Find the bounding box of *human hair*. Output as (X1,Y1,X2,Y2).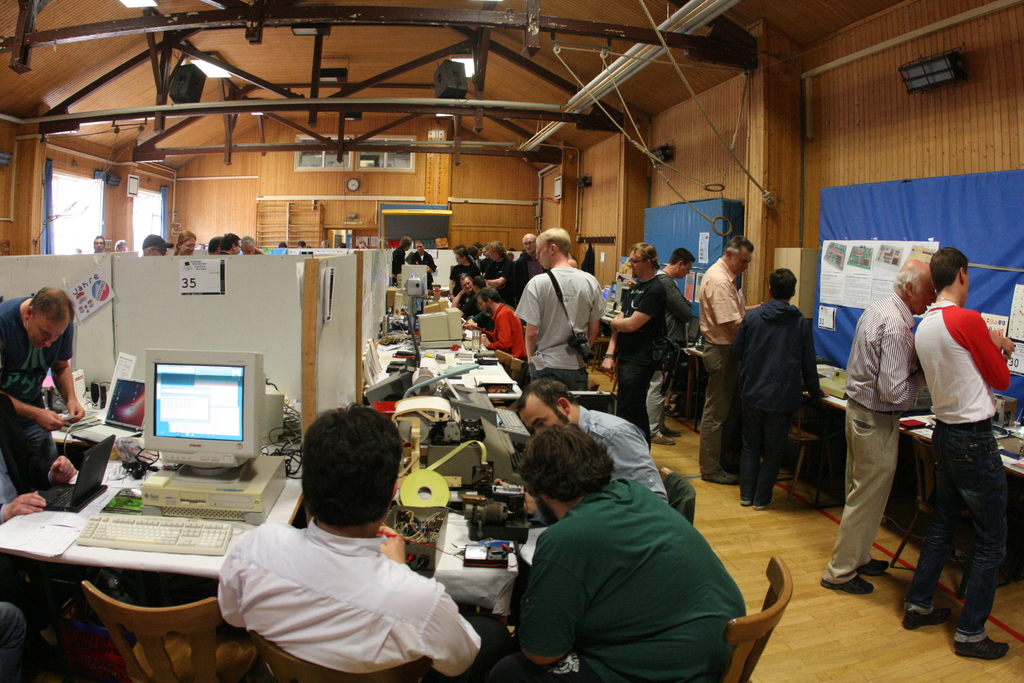
(93,233,104,247).
